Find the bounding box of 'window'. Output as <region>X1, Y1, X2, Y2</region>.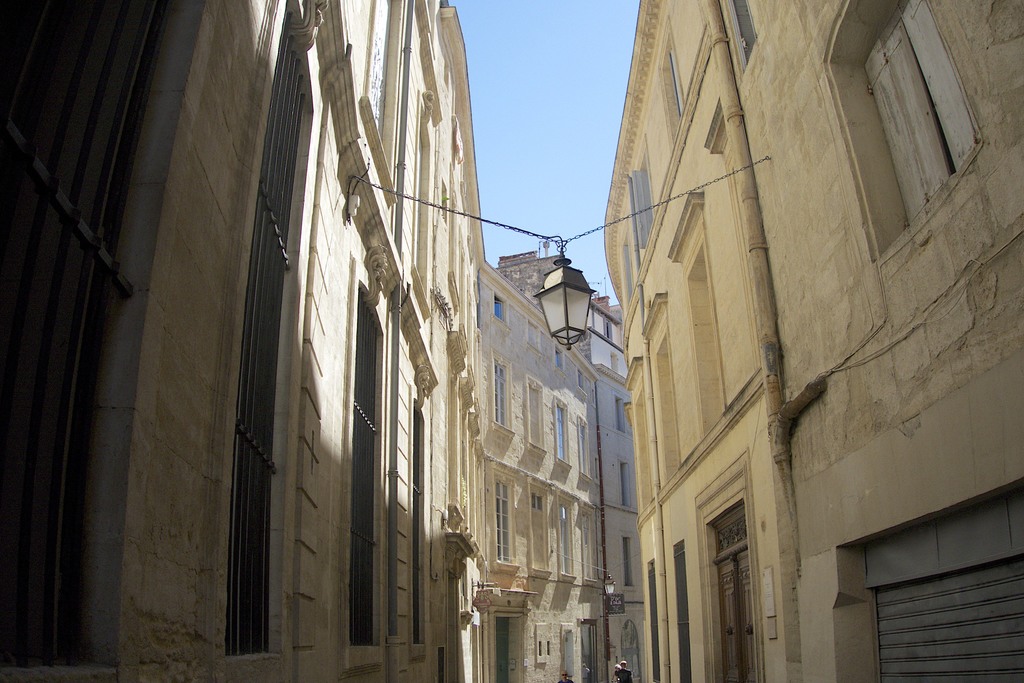
<region>863, 0, 986, 223</region>.
